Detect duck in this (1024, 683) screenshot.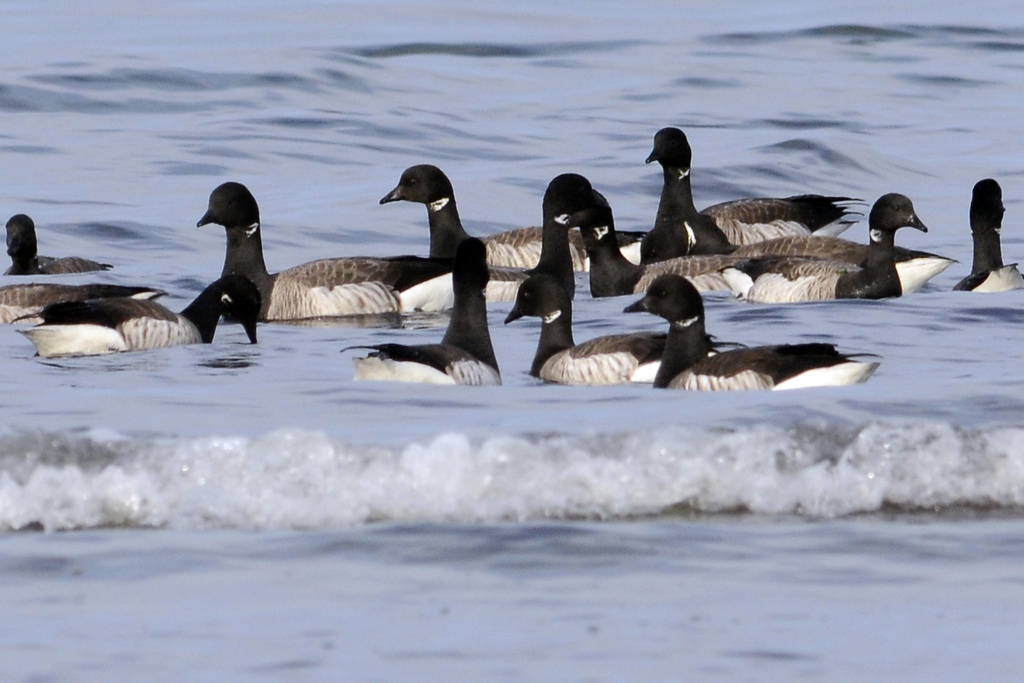
Detection: detection(961, 174, 1023, 295).
